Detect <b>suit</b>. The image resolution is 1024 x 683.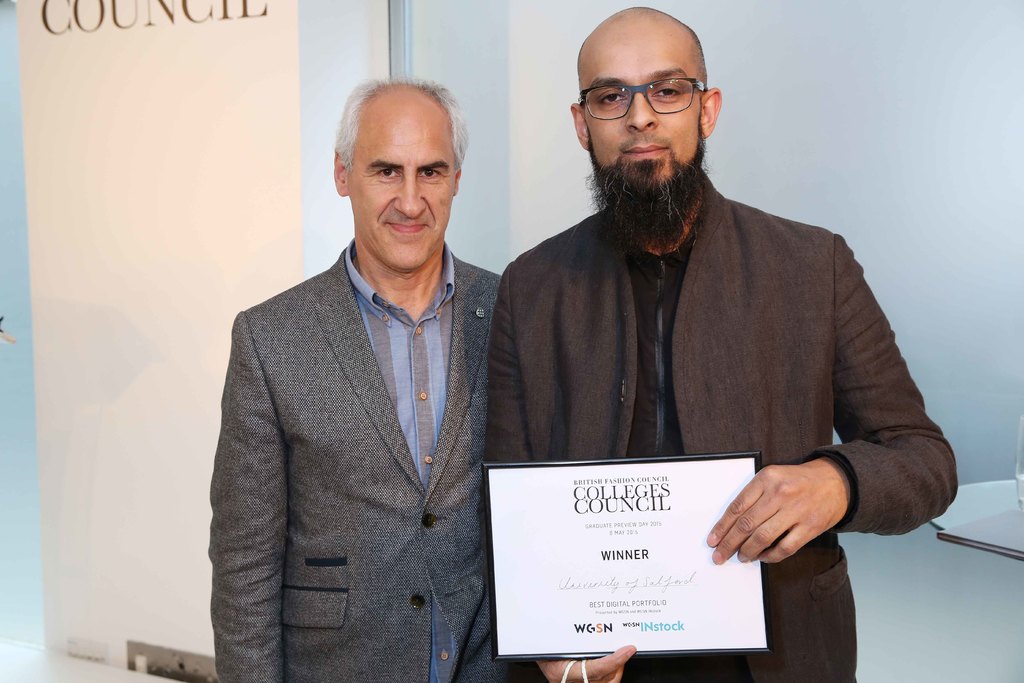
box=[479, 179, 956, 682].
